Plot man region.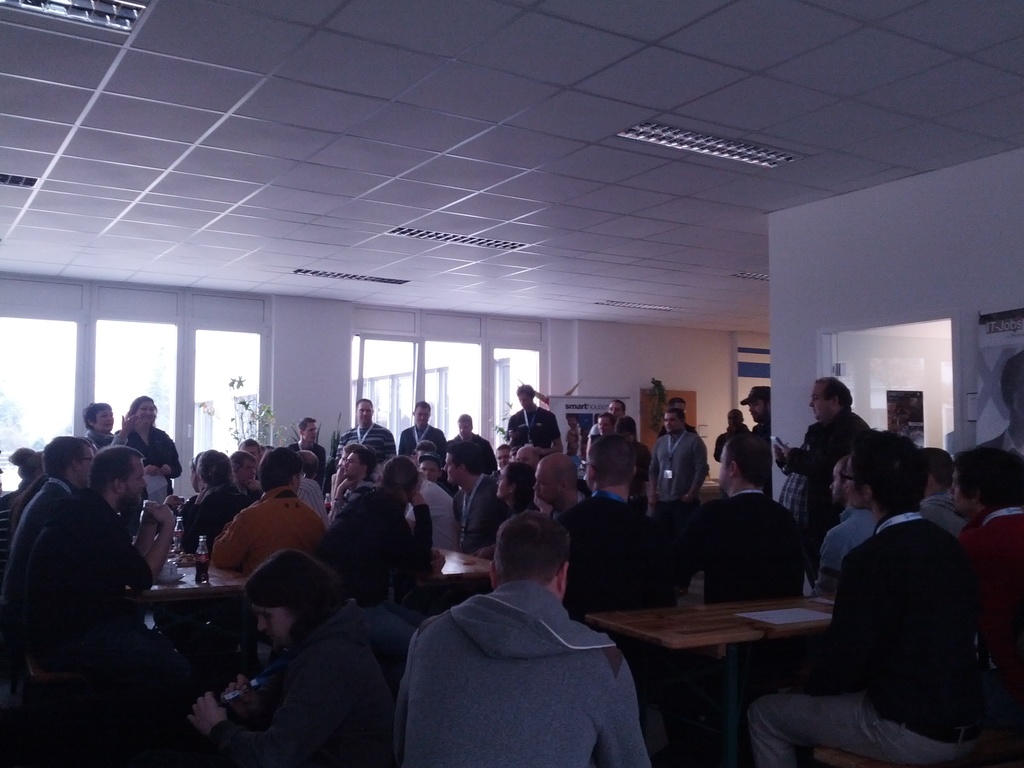
Plotted at x1=442, y1=446, x2=509, y2=557.
